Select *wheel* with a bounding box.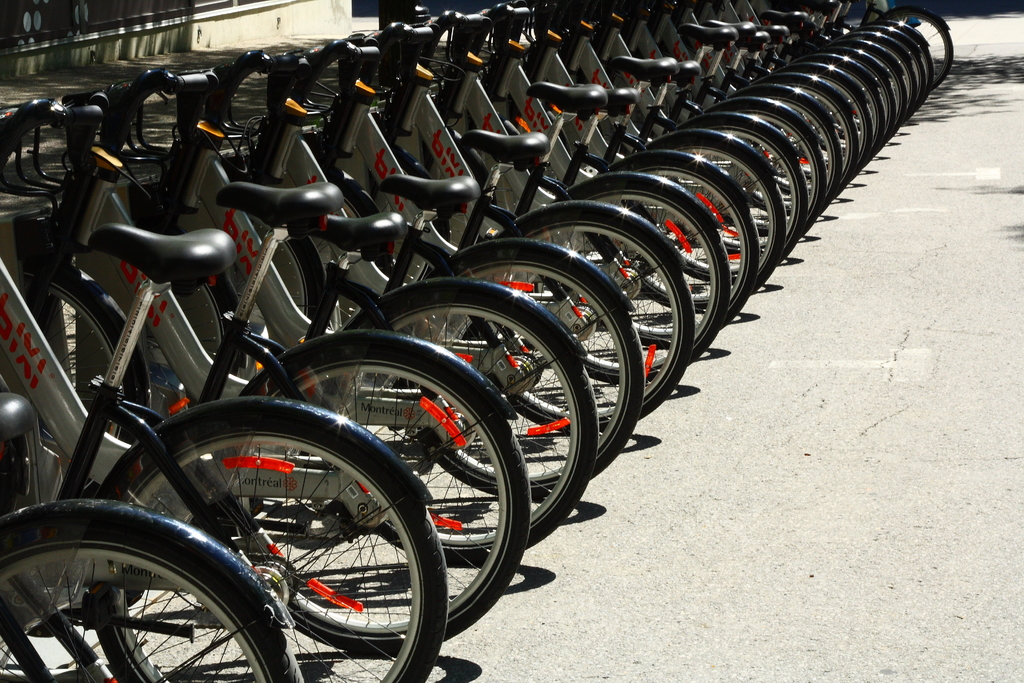
l=733, t=106, r=827, b=236.
